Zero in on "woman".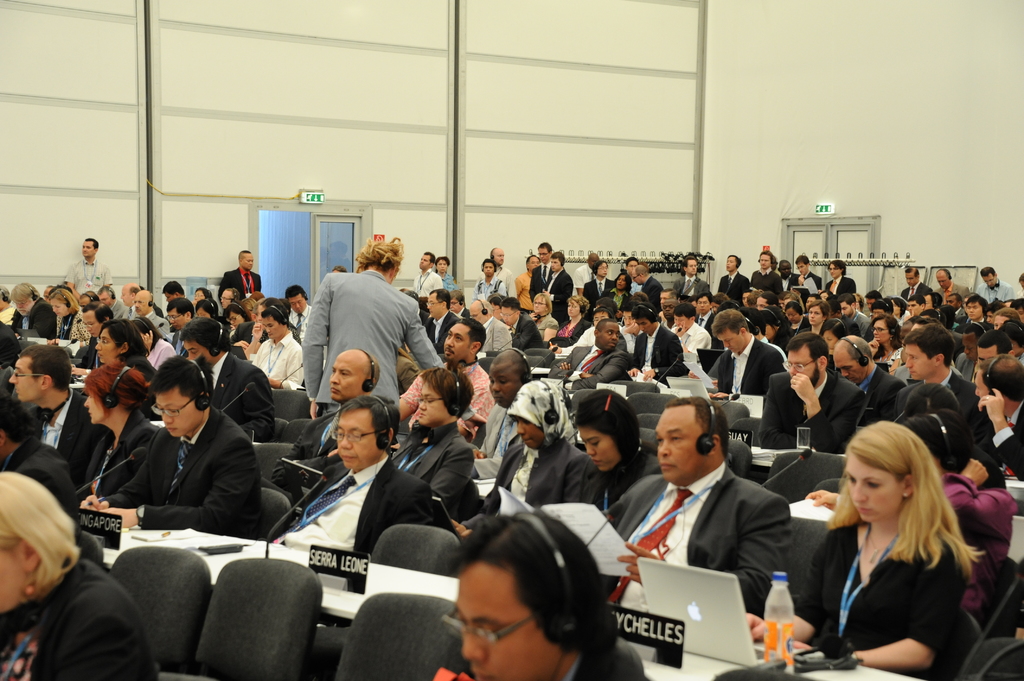
Zeroed in: crop(801, 294, 836, 340).
